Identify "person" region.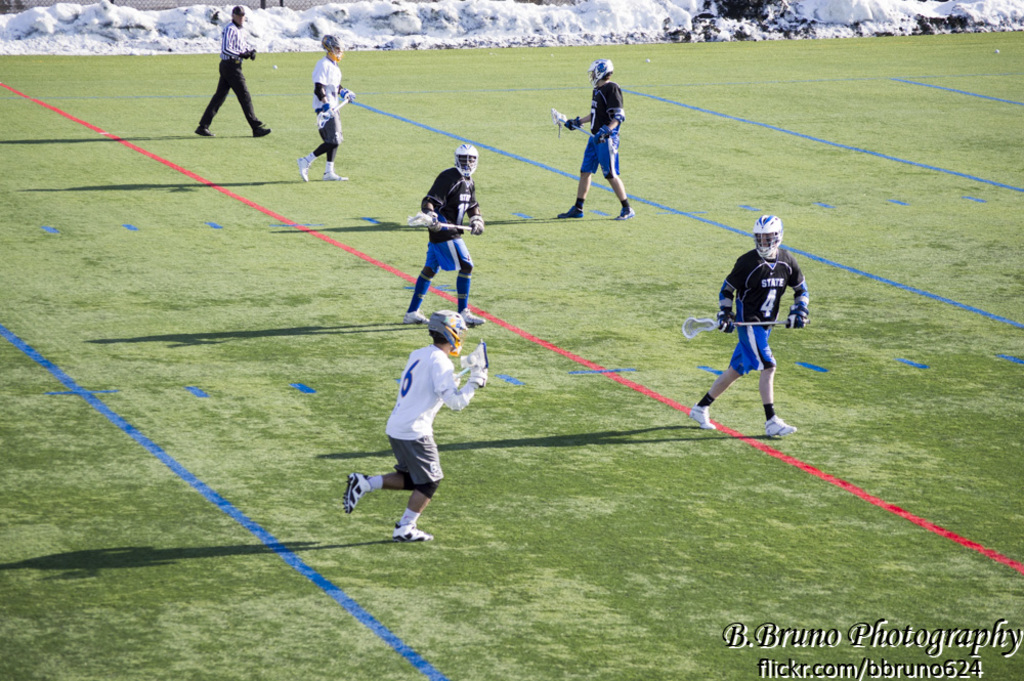
Region: (x1=190, y1=1, x2=267, y2=138).
